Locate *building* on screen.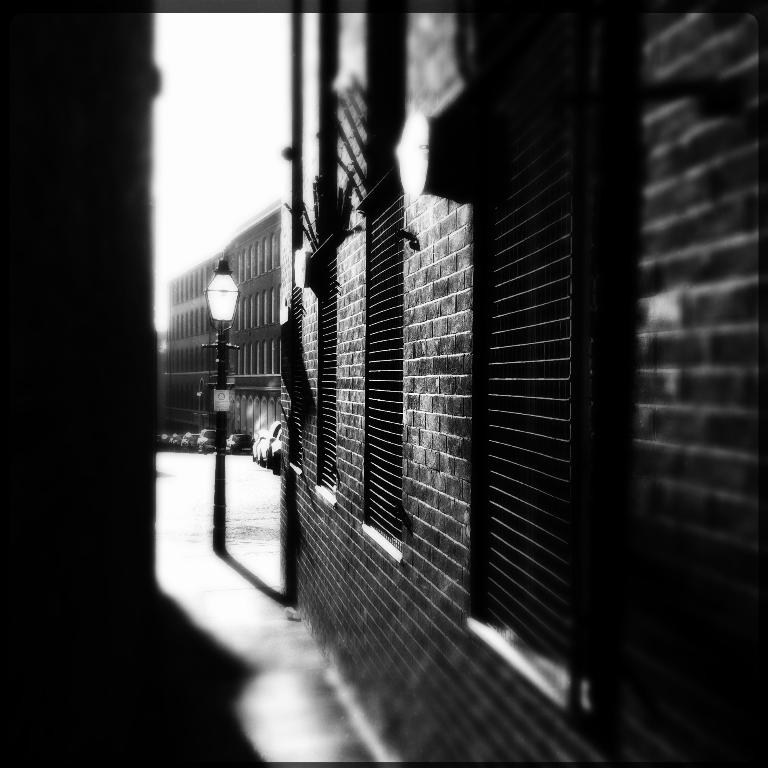
On screen at select_region(5, 12, 162, 667).
